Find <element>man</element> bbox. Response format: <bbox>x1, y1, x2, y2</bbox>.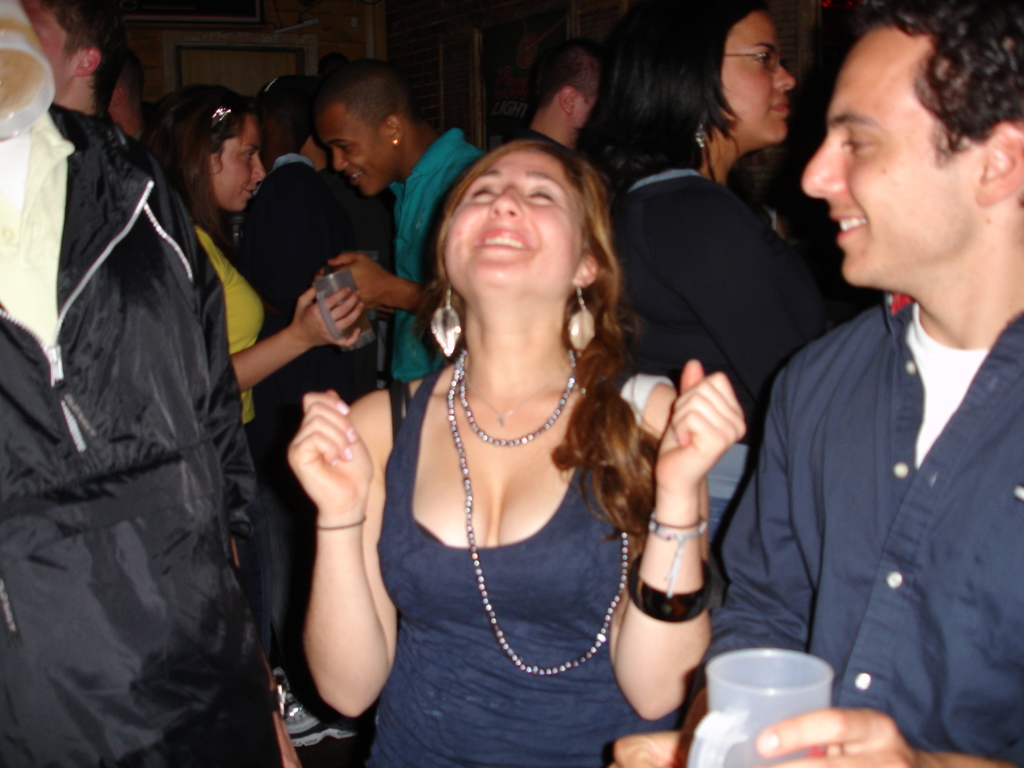
<bbox>722, 27, 1023, 765</bbox>.
